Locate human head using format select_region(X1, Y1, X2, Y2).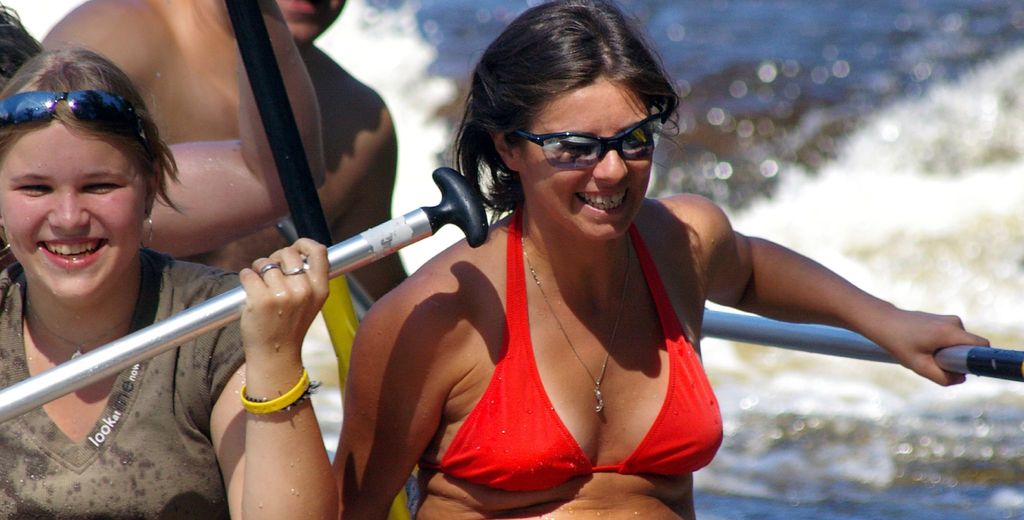
select_region(271, 0, 348, 52).
